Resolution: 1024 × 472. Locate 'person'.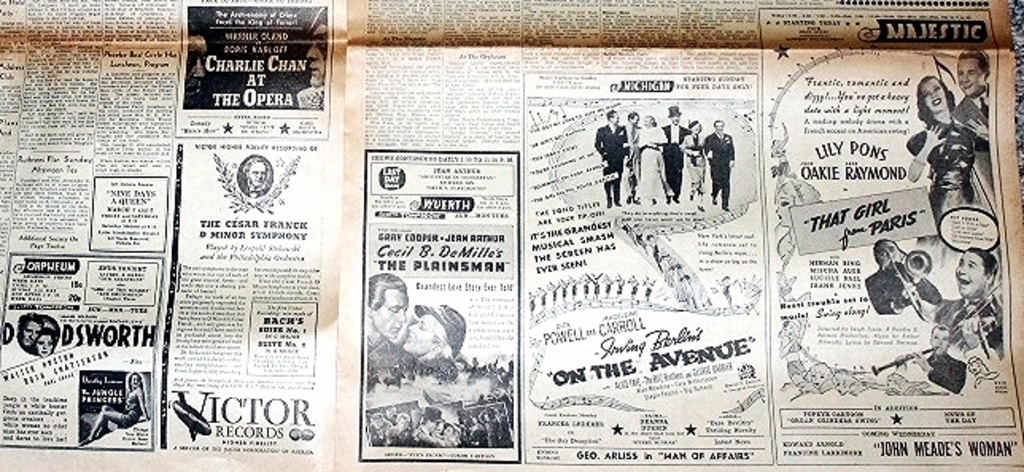
select_region(625, 114, 641, 199).
